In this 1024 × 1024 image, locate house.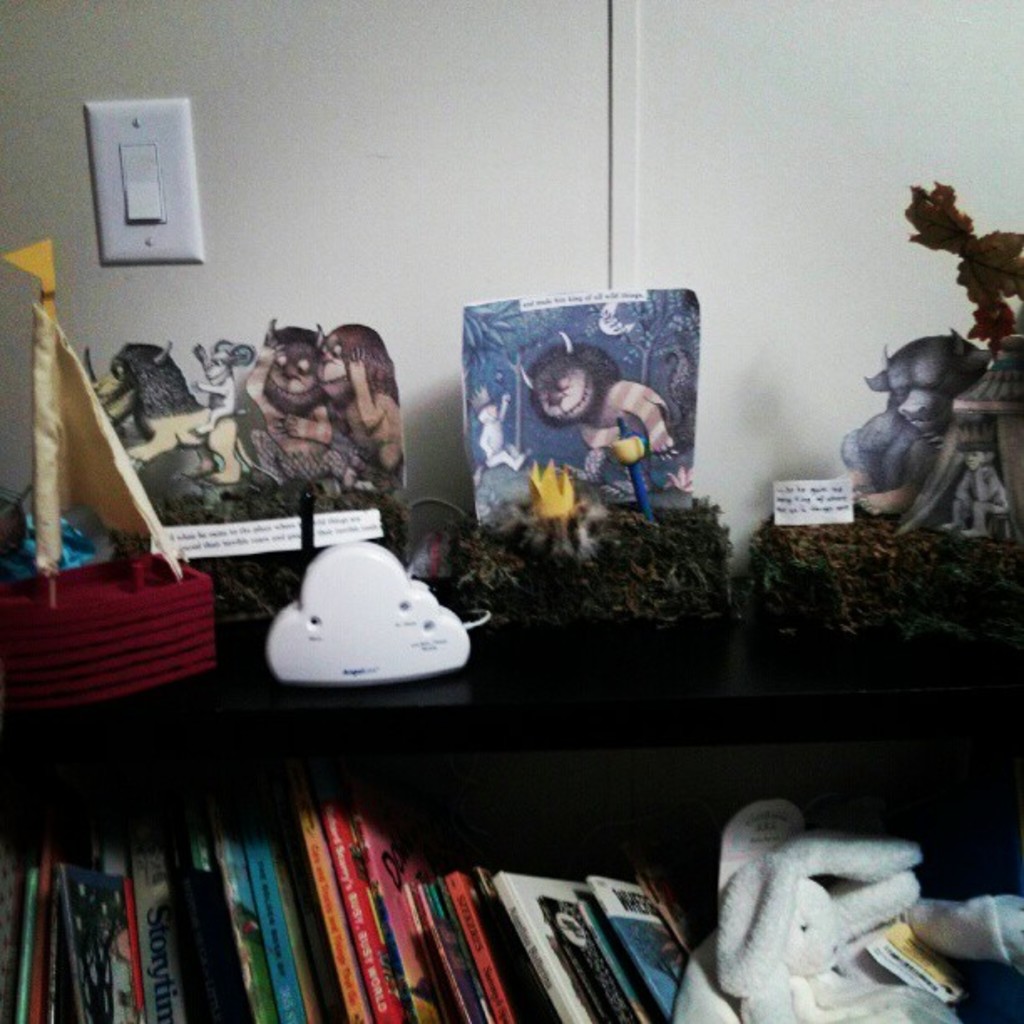
Bounding box: [left=0, top=0, right=1022, bottom=1022].
